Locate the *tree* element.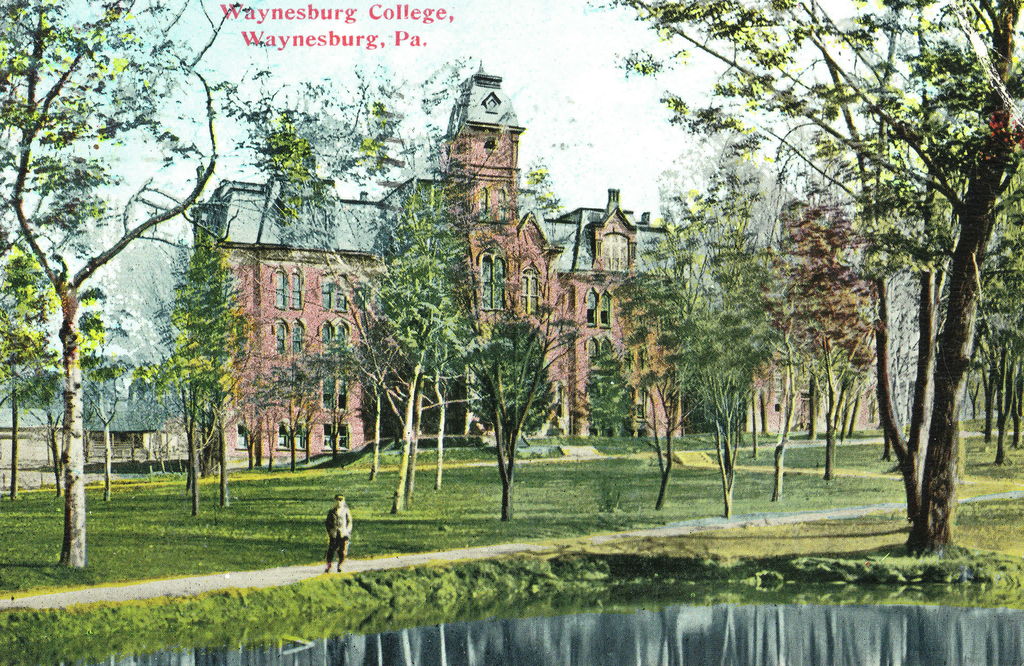
Element bbox: x1=205, y1=68, x2=508, y2=511.
